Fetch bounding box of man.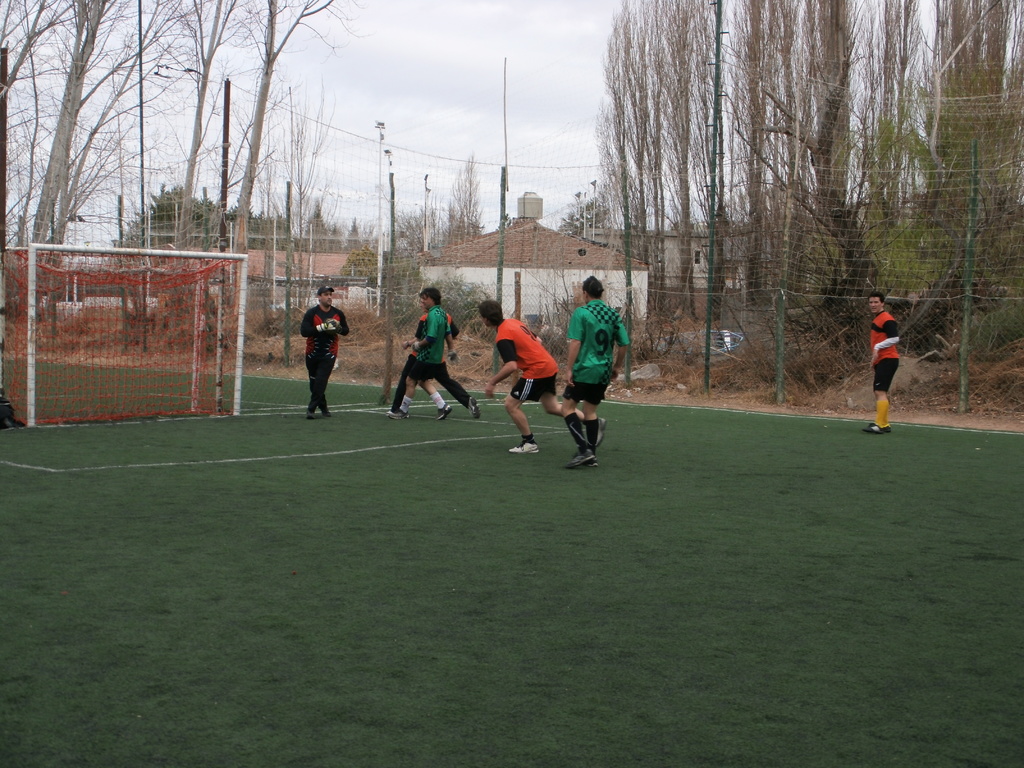
Bbox: 292,285,353,419.
